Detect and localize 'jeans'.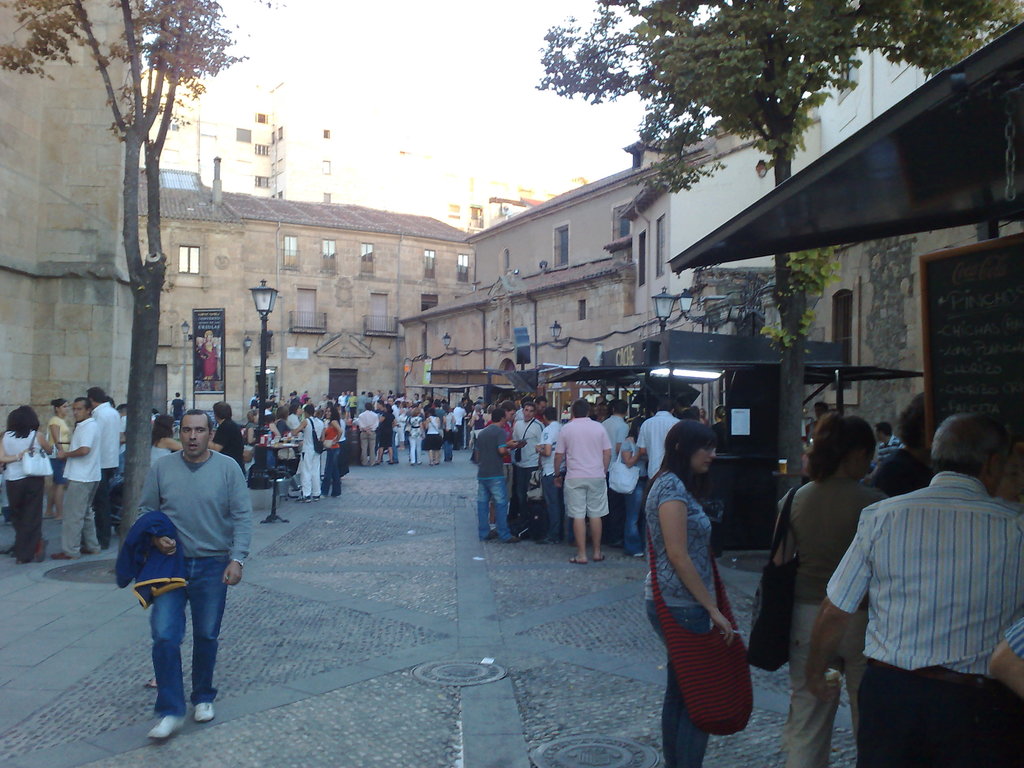
Localized at bbox(625, 481, 643, 558).
